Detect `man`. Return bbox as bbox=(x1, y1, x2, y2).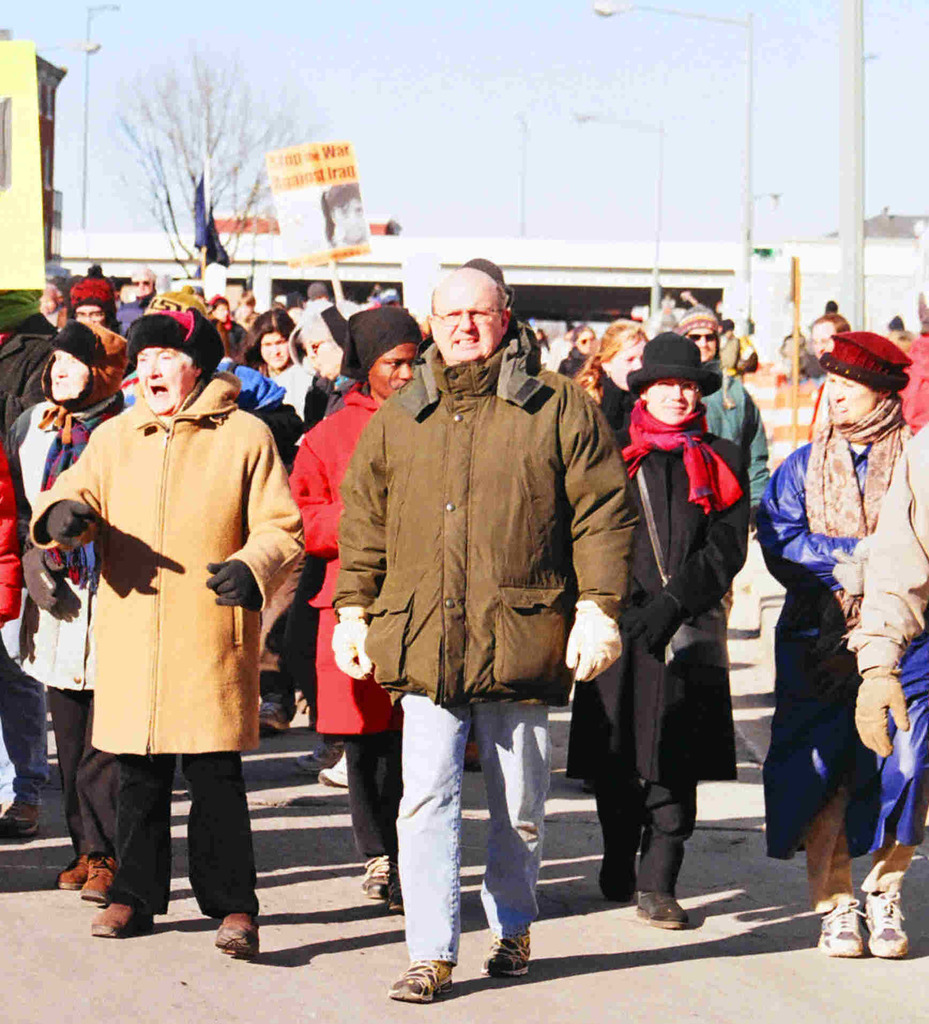
bbox=(811, 294, 847, 347).
